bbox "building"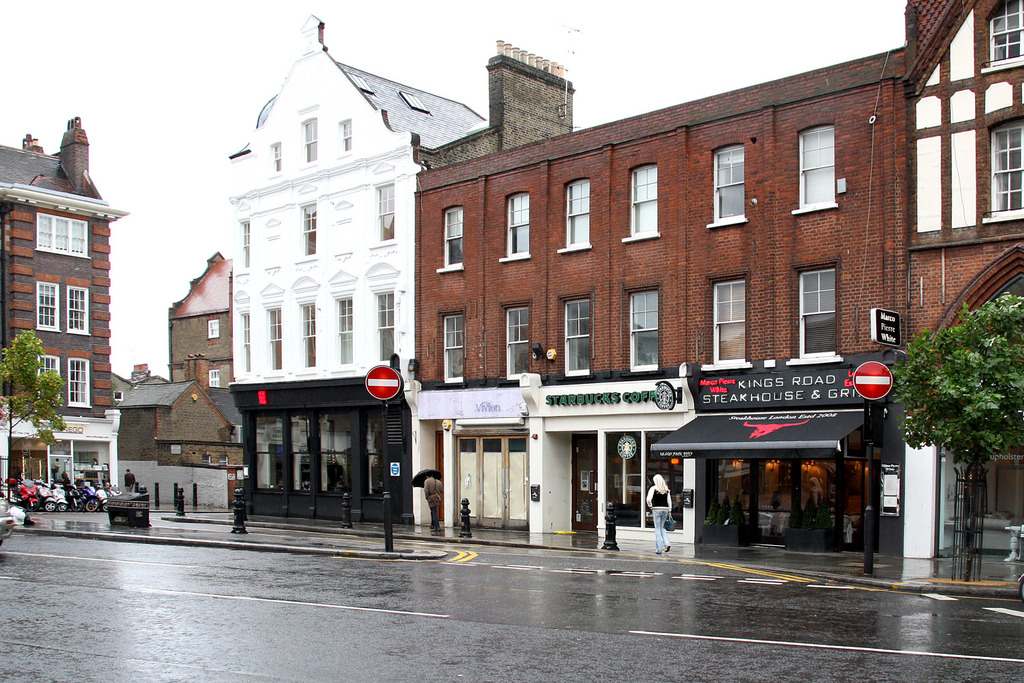
416, 41, 907, 545
